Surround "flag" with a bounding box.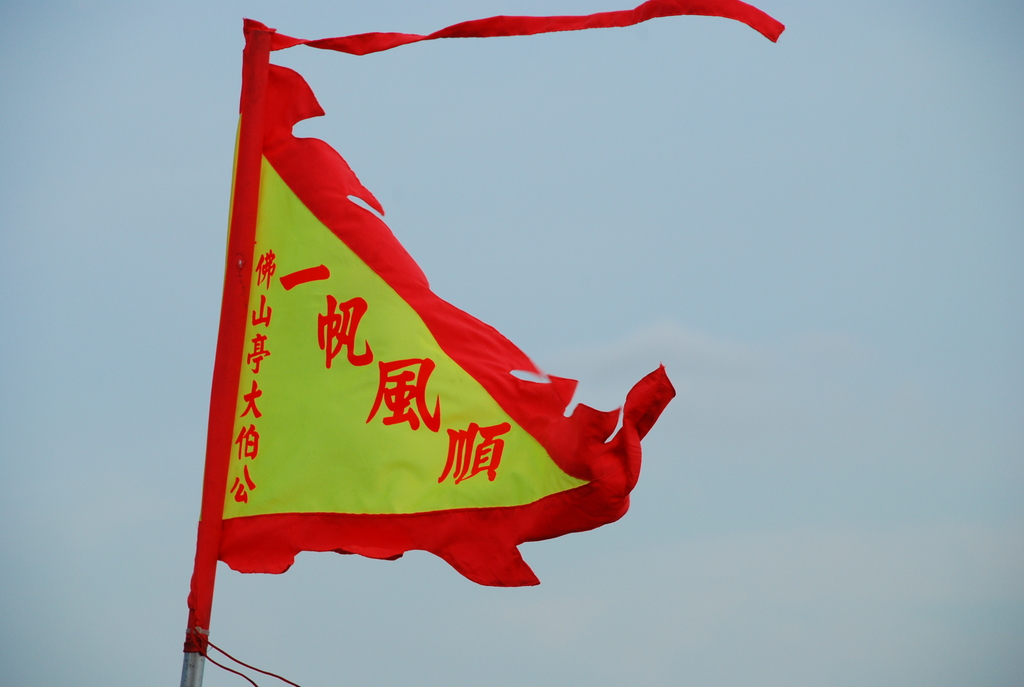
[186, 0, 786, 658].
